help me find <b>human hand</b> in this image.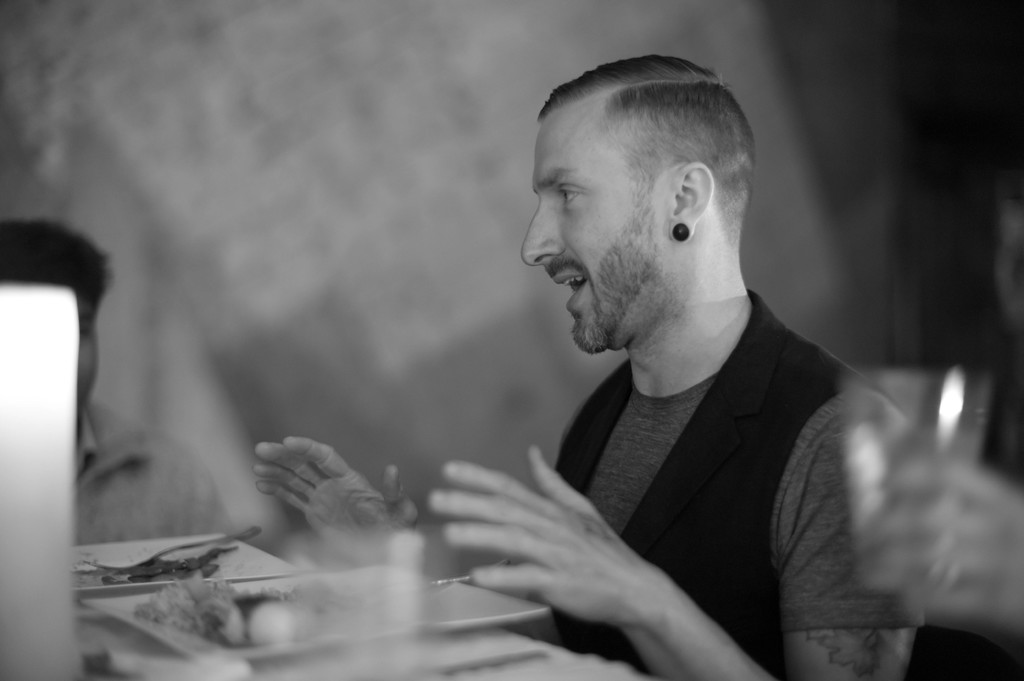
Found it: <box>428,443,668,632</box>.
